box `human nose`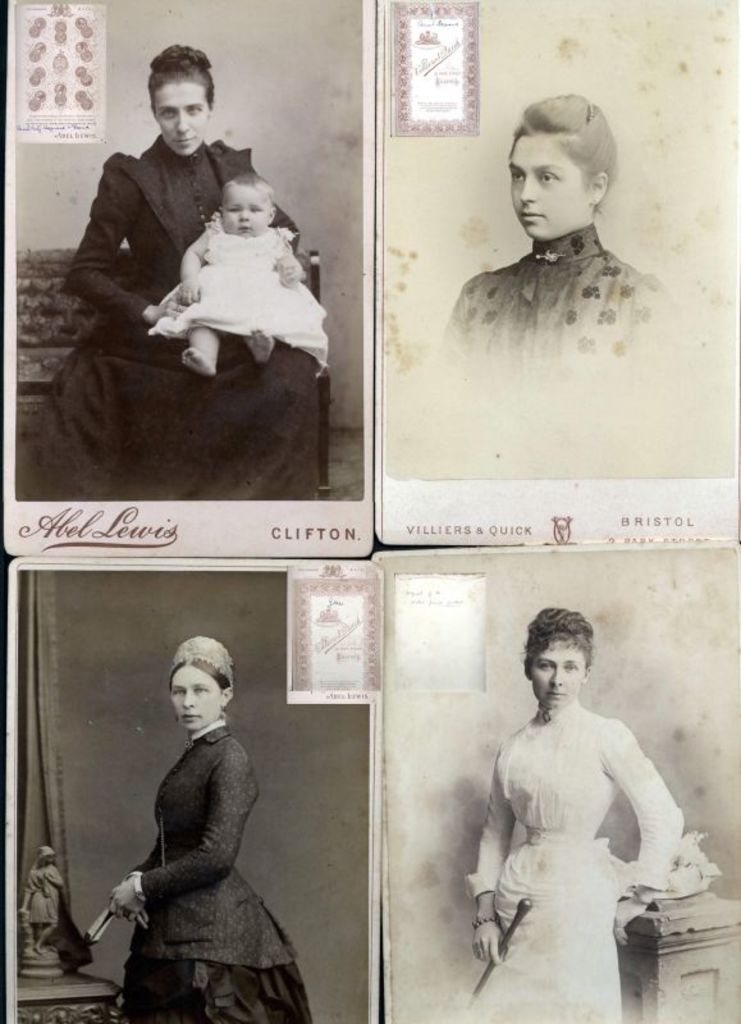
rect(520, 173, 535, 200)
